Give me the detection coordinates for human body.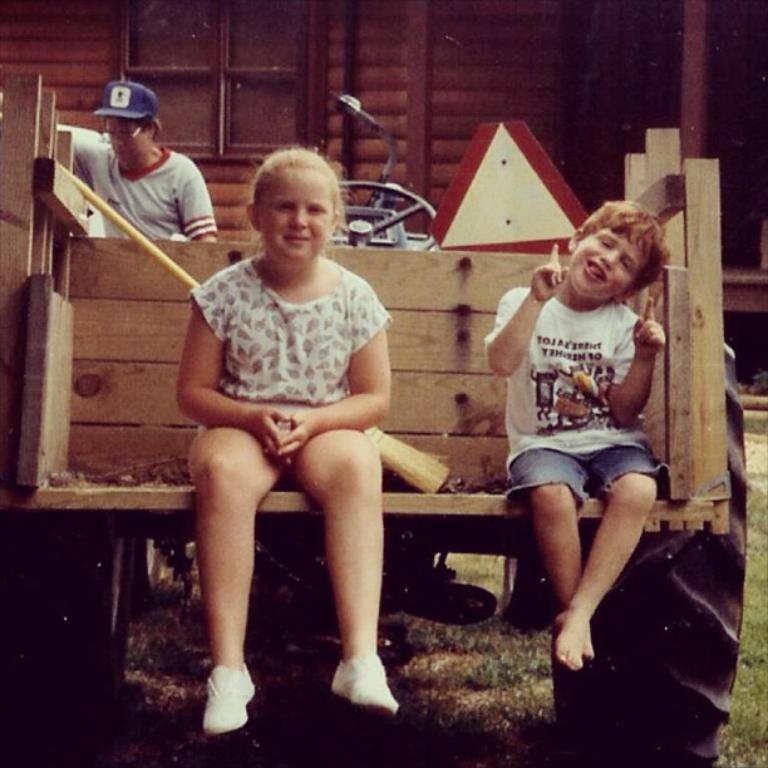
(486,243,669,670).
